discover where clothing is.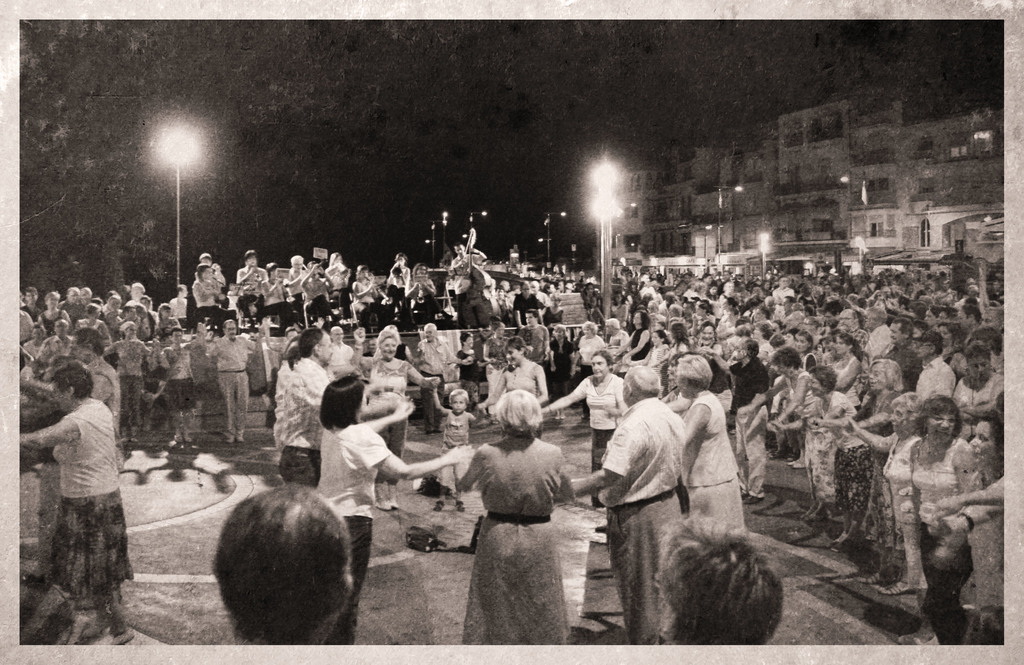
Discovered at pyautogui.locateOnScreen(547, 340, 577, 395).
